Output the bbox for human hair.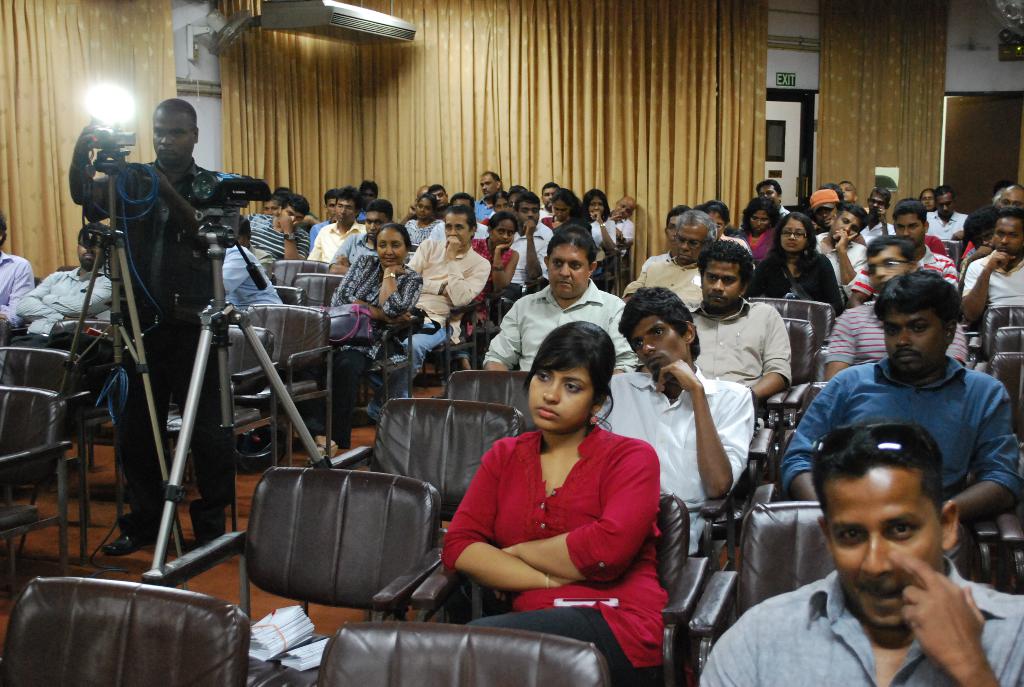
872, 266, 959, 329.
